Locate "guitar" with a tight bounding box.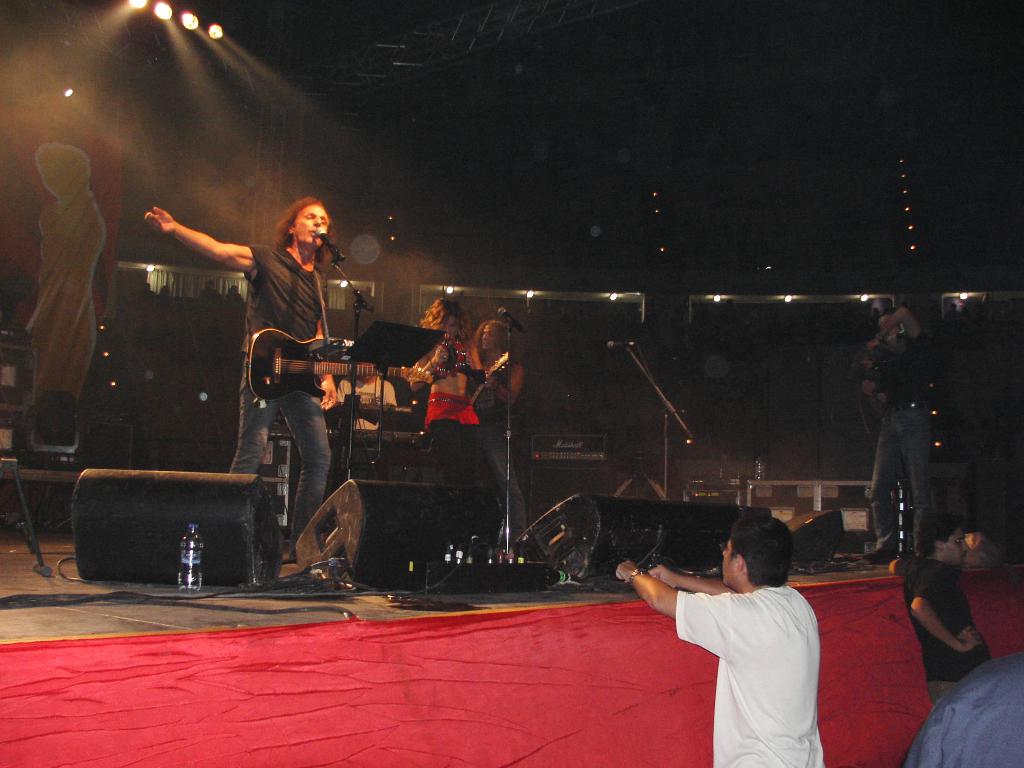
246/326/435/403.
